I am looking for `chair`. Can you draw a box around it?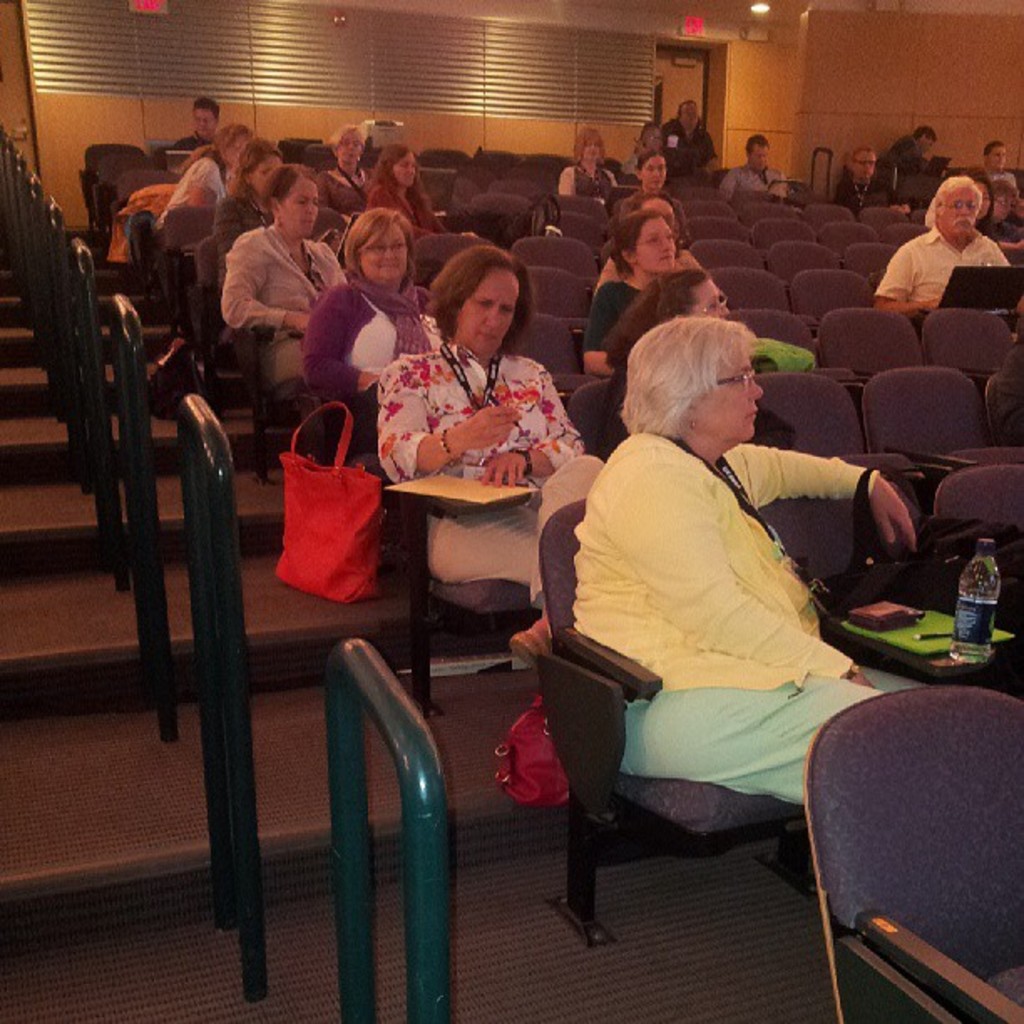
Sure, the bounding box is (x1=689, y1=214, x2=753, y2=241).
